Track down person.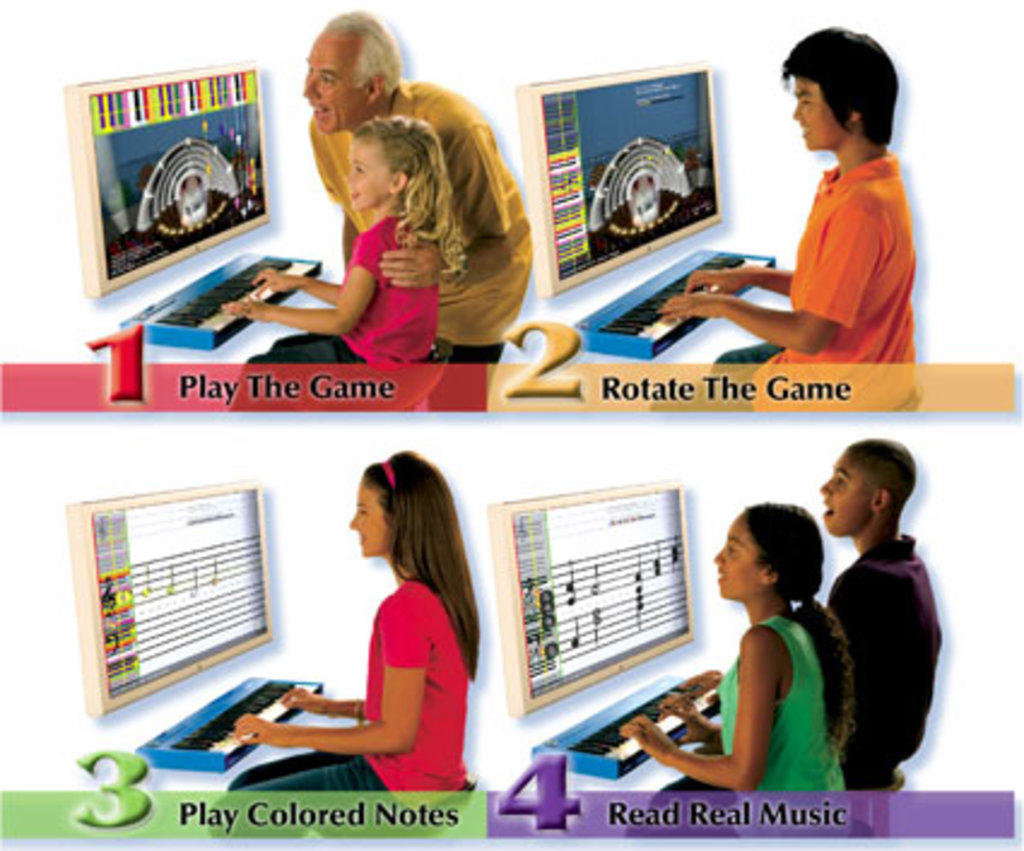
Tracked to select_region(224, 121, 465, 415).
